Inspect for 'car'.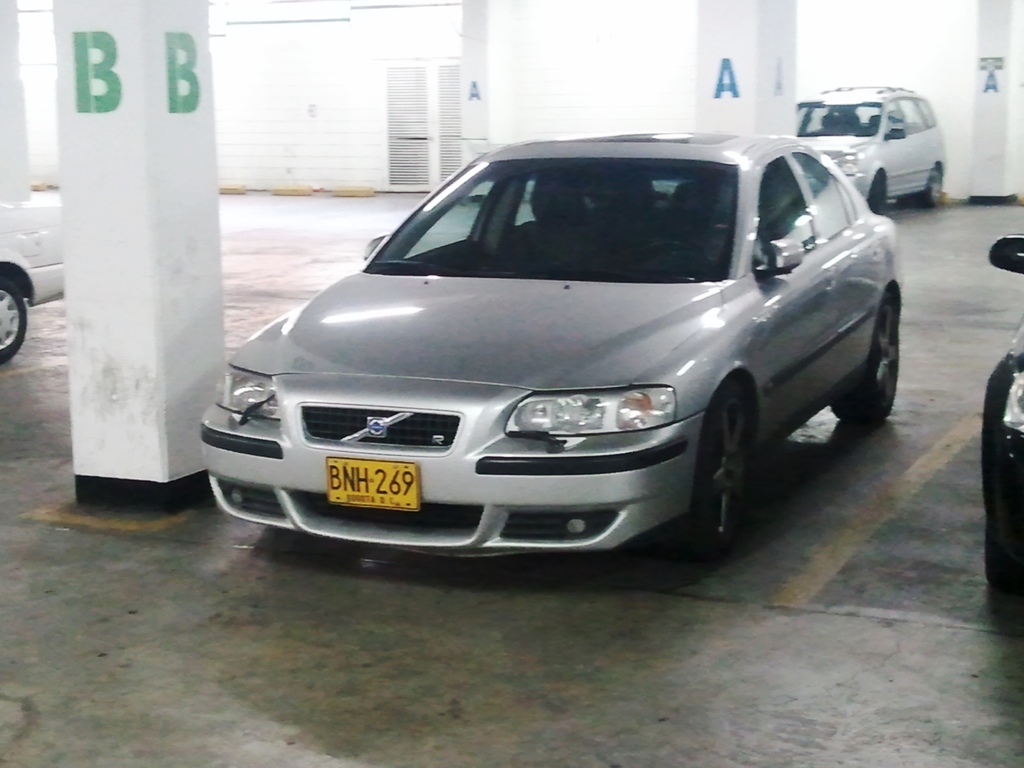
Inspection: x1=796 y1=78 x2=945 y2=211.
